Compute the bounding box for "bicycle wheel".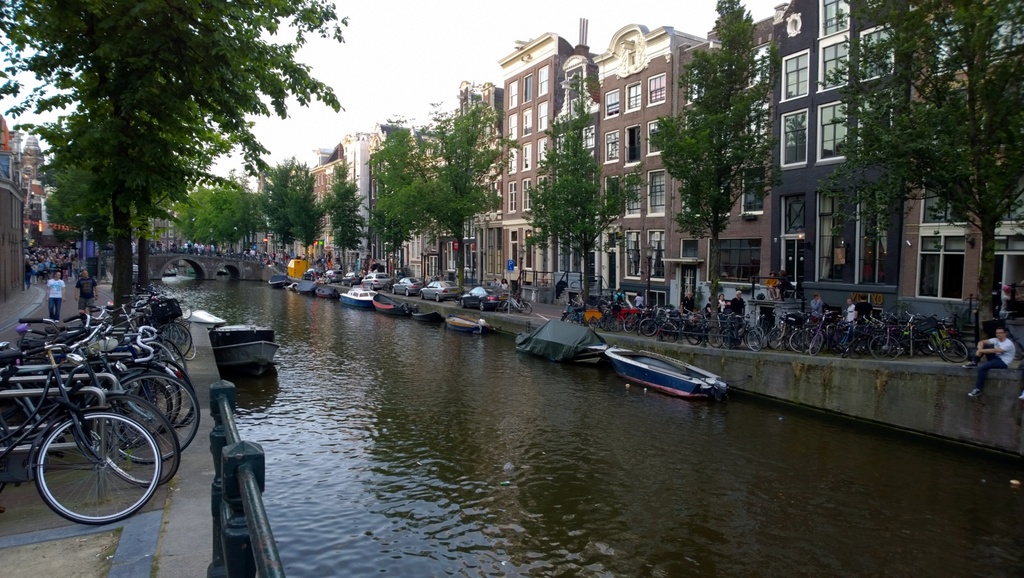
[x1=20, y1=396, x2=148, y2=533].
